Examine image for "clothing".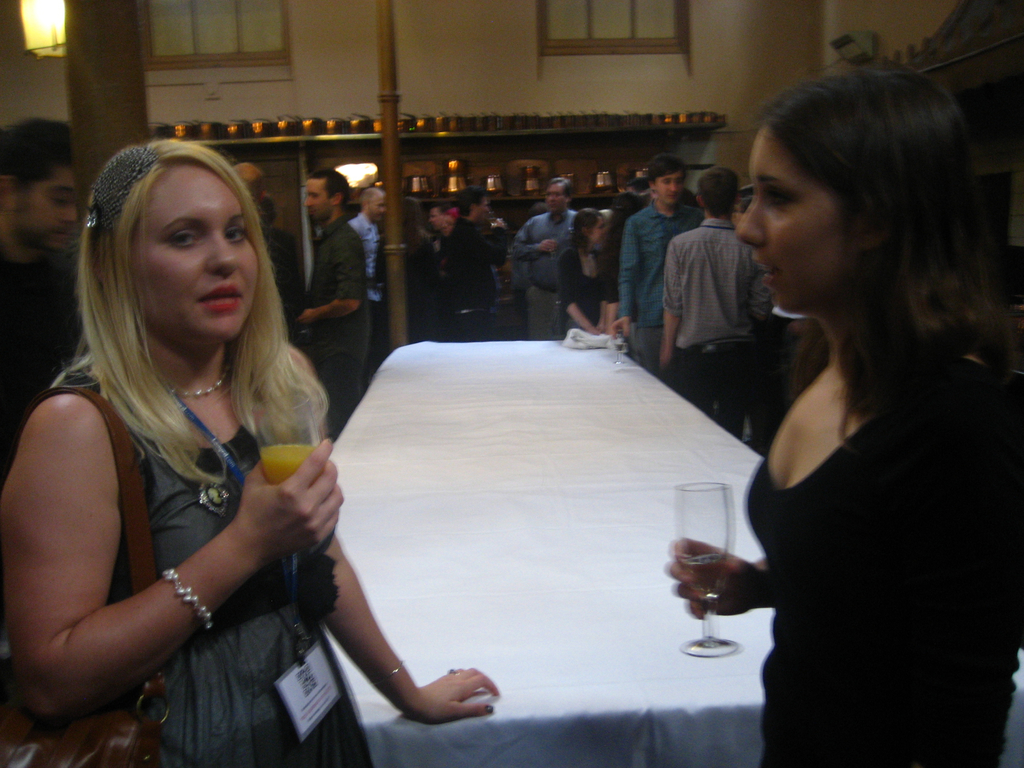
Examination result: (left=566, top=252, right=607, bottom=323).
